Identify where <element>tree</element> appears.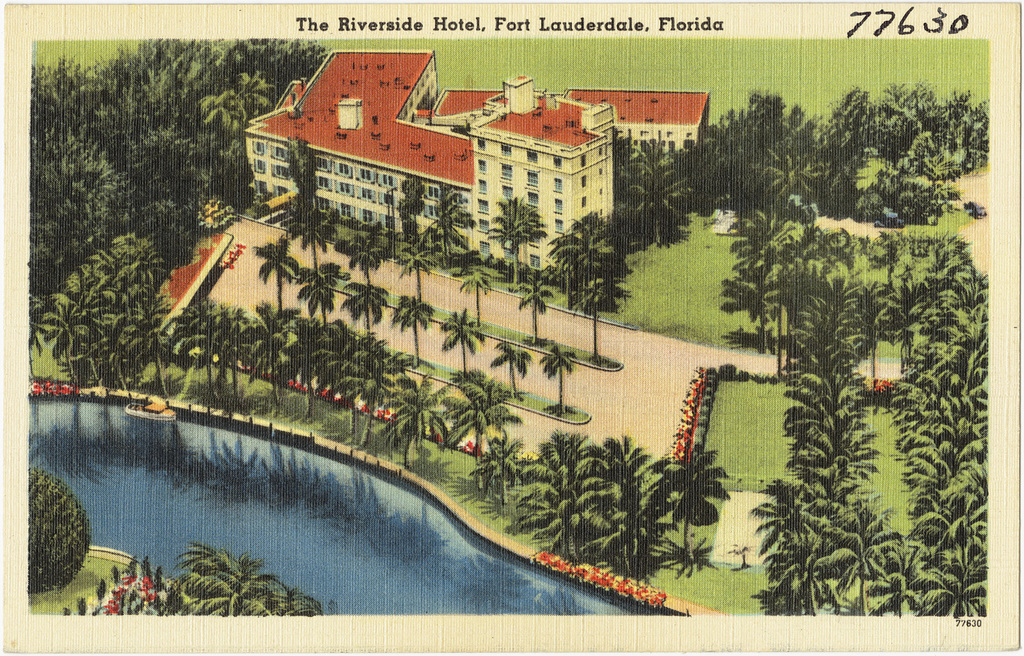
Appears at BBox(537, 208, 632, 324).
